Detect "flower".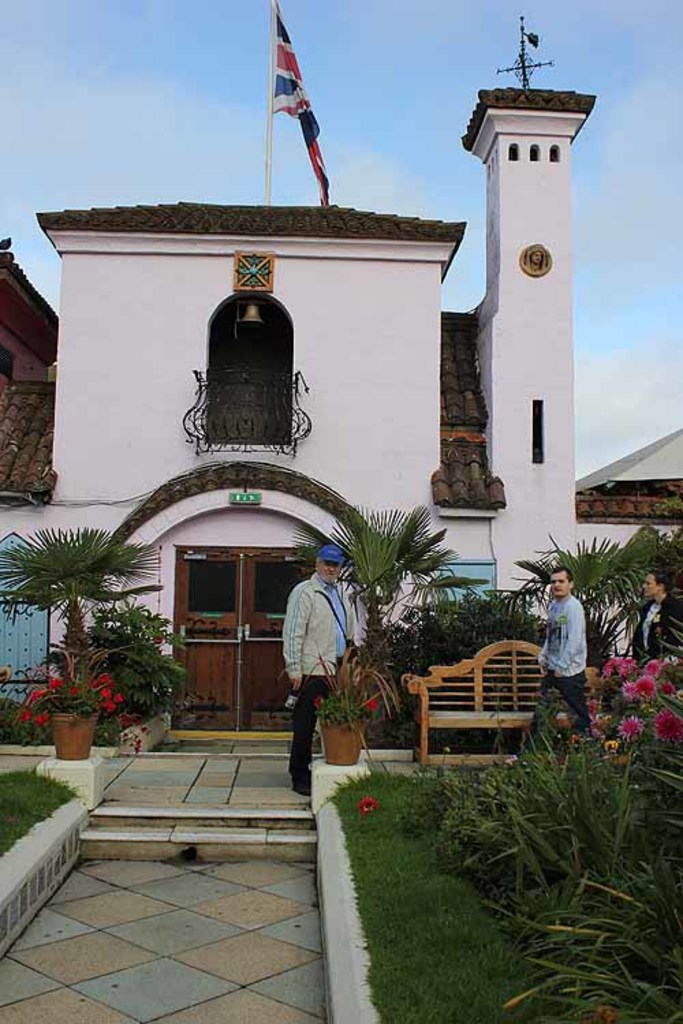
Detected at l=658, t=679, r=680, b=699.
